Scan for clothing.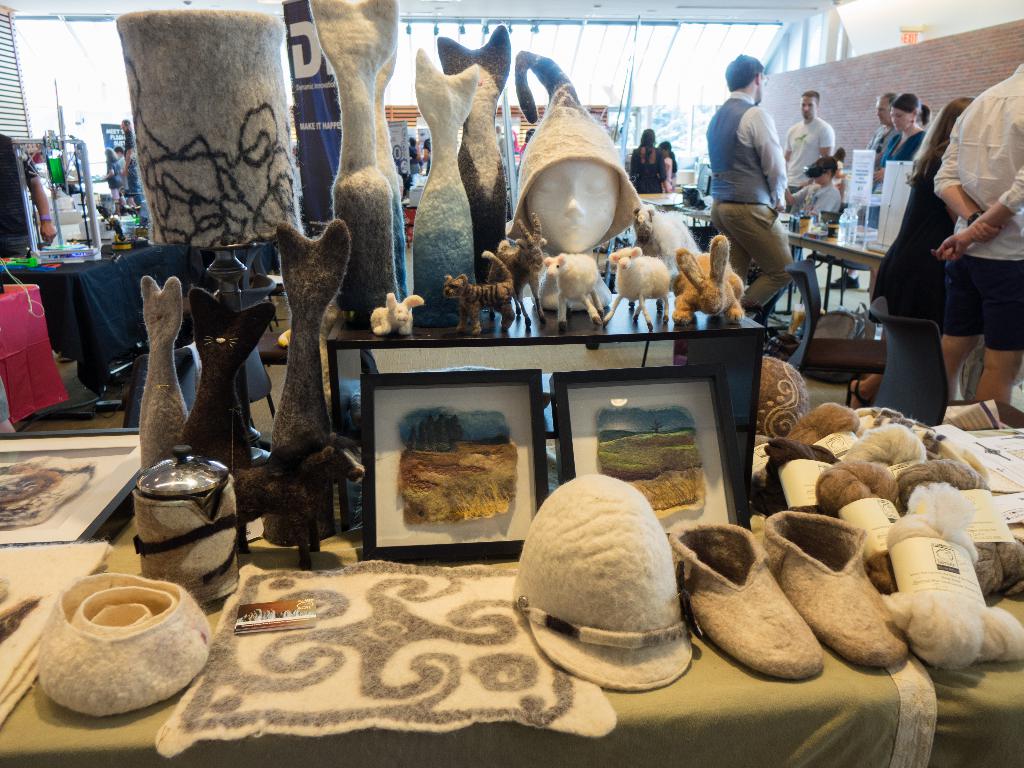
Scan result: bbox=[123, 131, 141, 207].
